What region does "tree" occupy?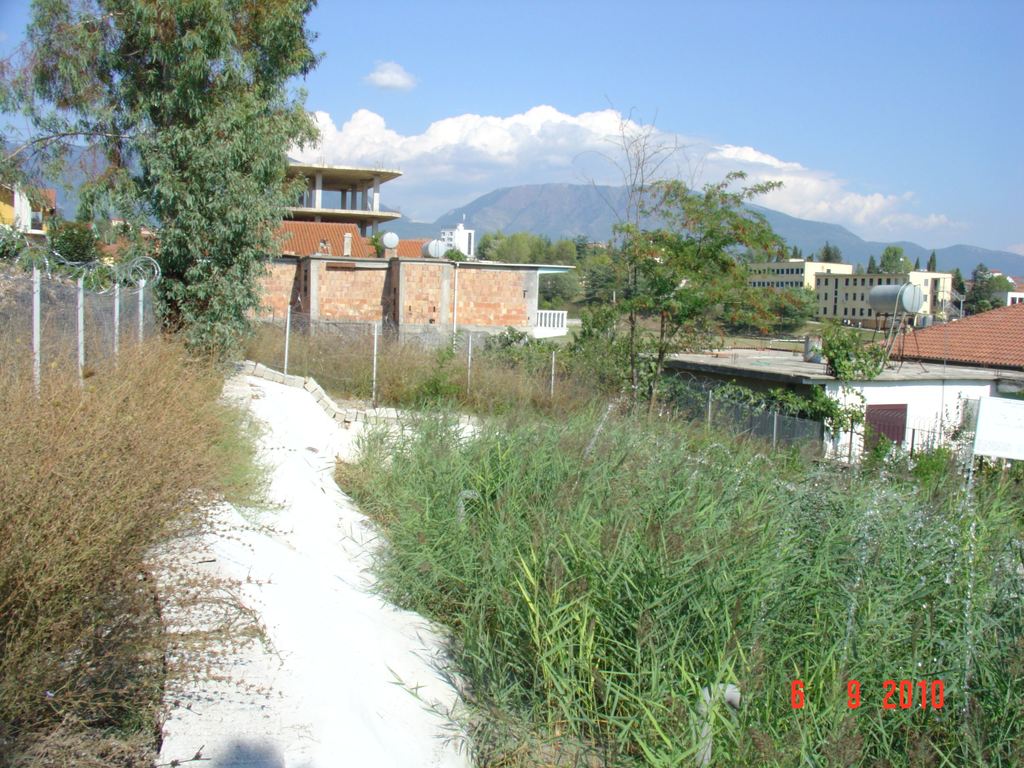
x1=504, y1=236, x2=535, y2=269.
